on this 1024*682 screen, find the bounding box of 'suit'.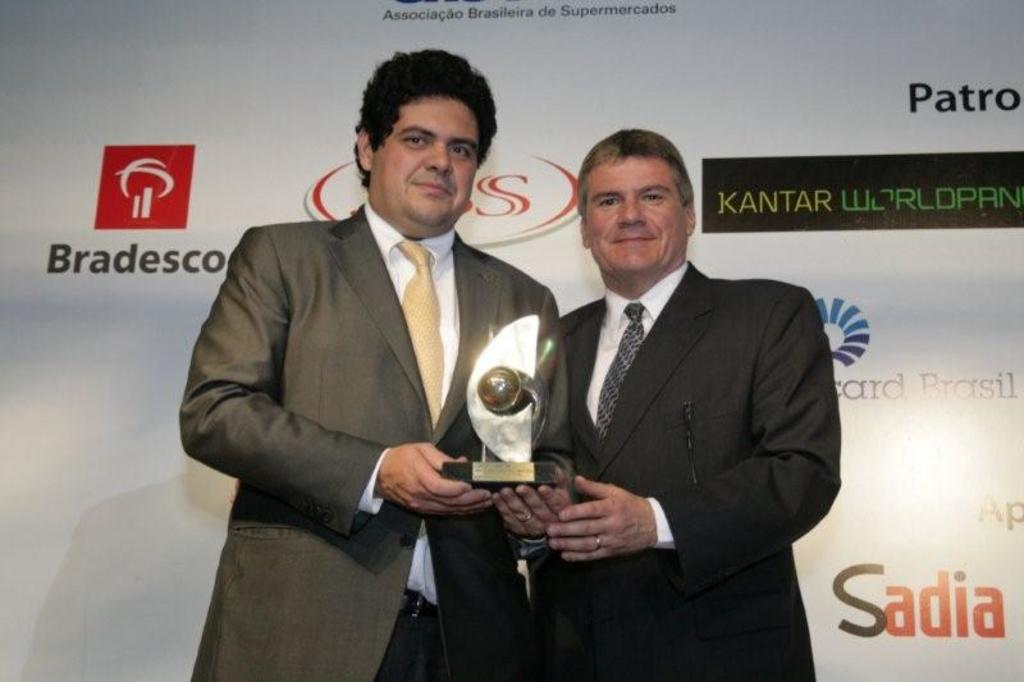
Bounding box: box=[502, 173, 842, 651].
